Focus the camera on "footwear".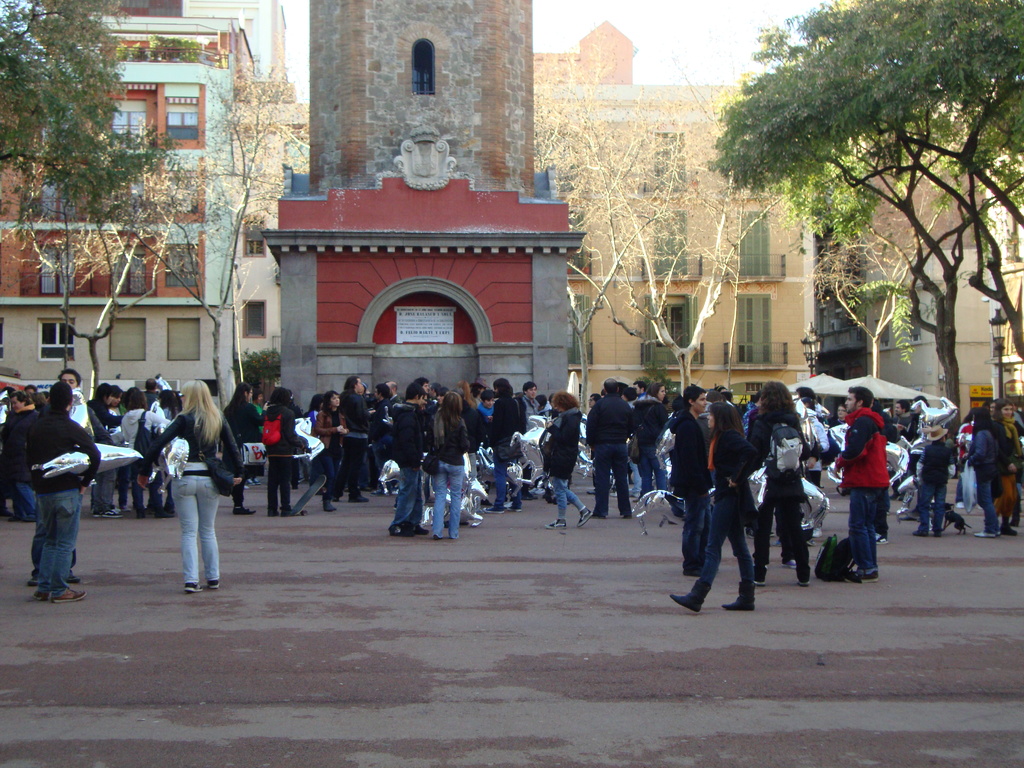
Focus region: region(545, 518, 568, 531).
